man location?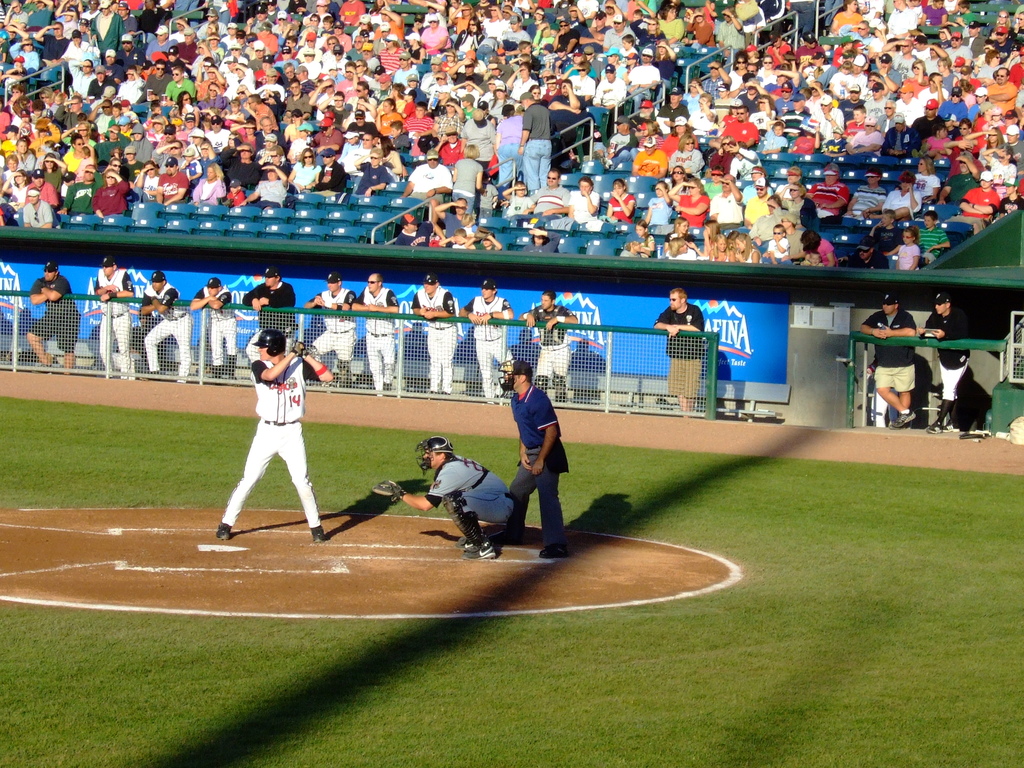
(308,76,344,115)
